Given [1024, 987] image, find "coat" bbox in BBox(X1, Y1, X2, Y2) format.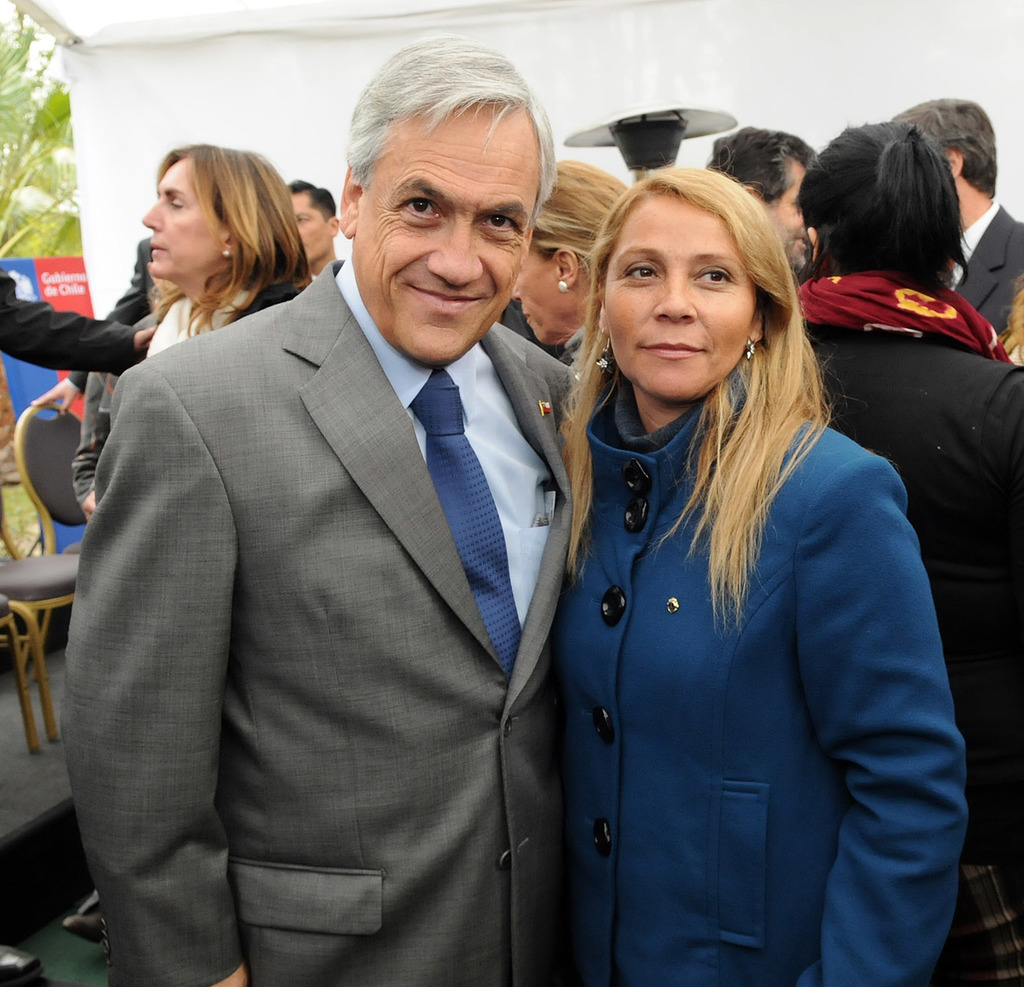
BBox(530, 208, 930, 977).
